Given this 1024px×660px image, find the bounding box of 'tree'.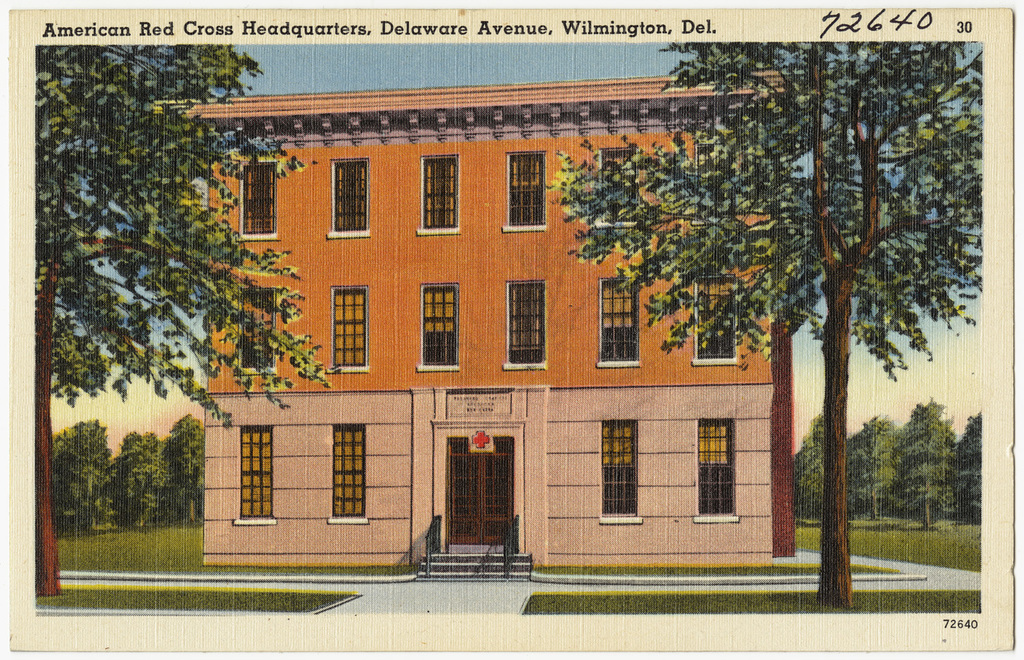
[166,414,207,520].
